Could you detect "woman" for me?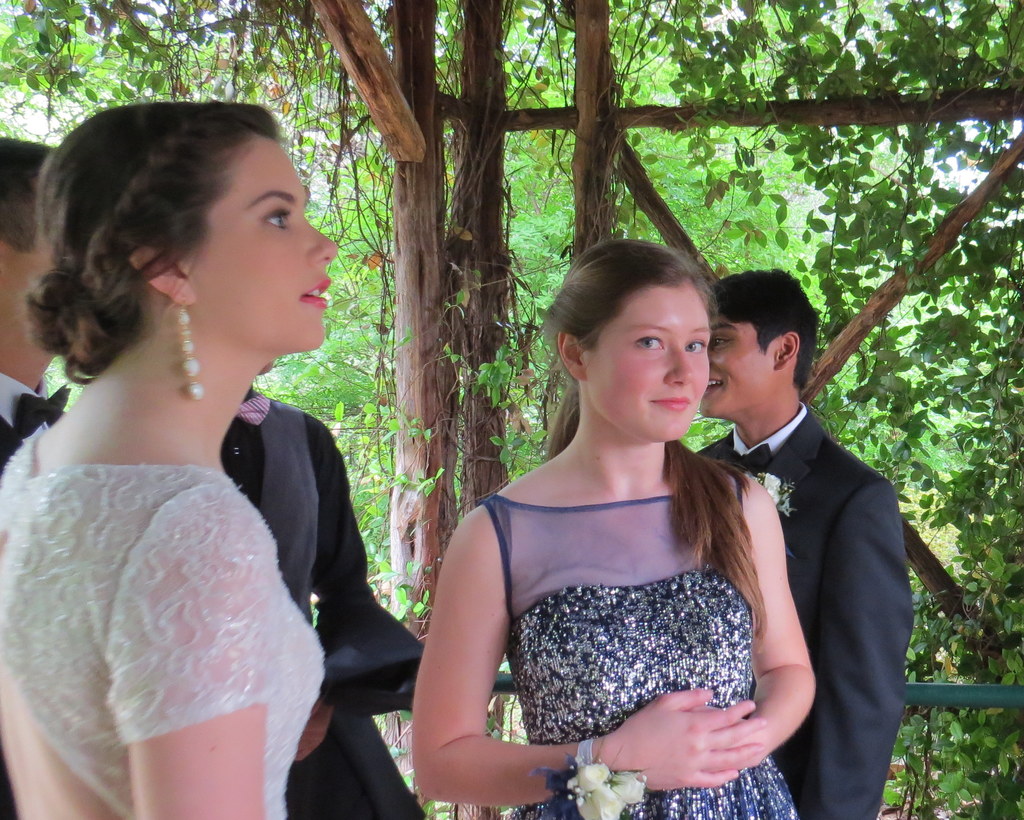
Detection result: BBox(0, 102, 341, 819).
